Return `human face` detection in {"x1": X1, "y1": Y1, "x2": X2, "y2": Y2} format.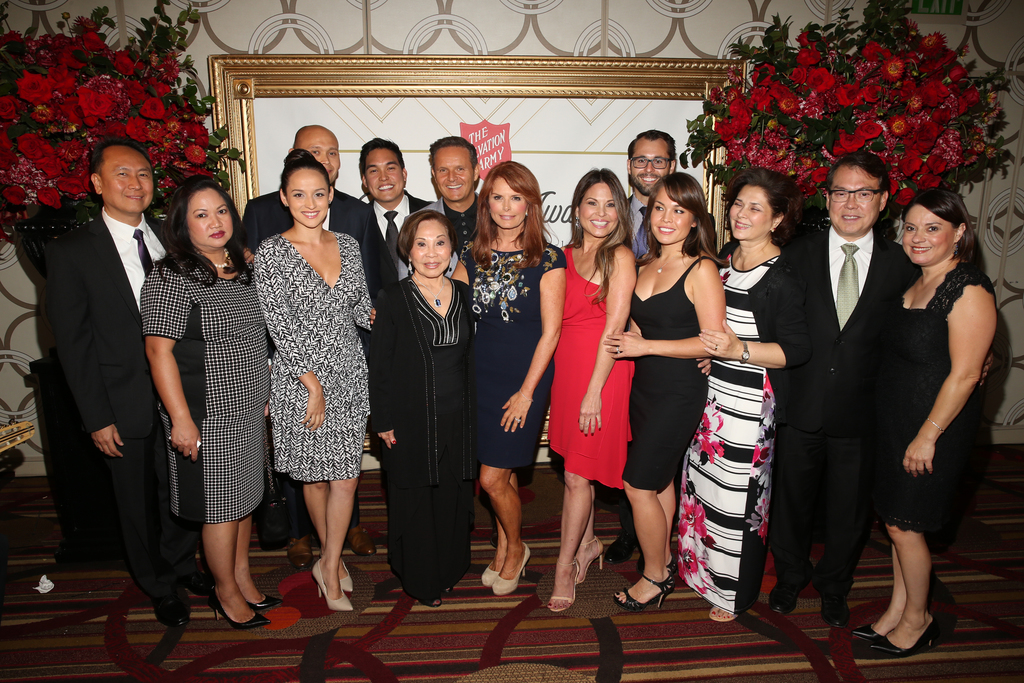
{"x1": 829, "y1": 170, "x2": 880, "y2": 235}.
